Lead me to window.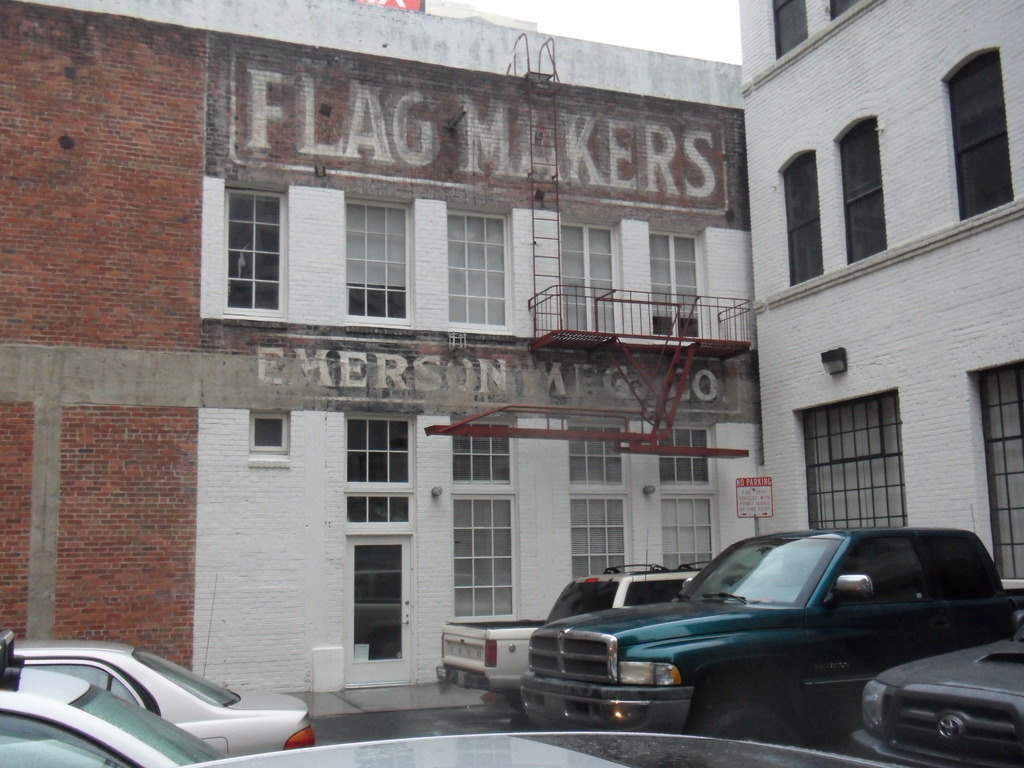
Lead to left=342, top=192, right=410, bottom=326.
